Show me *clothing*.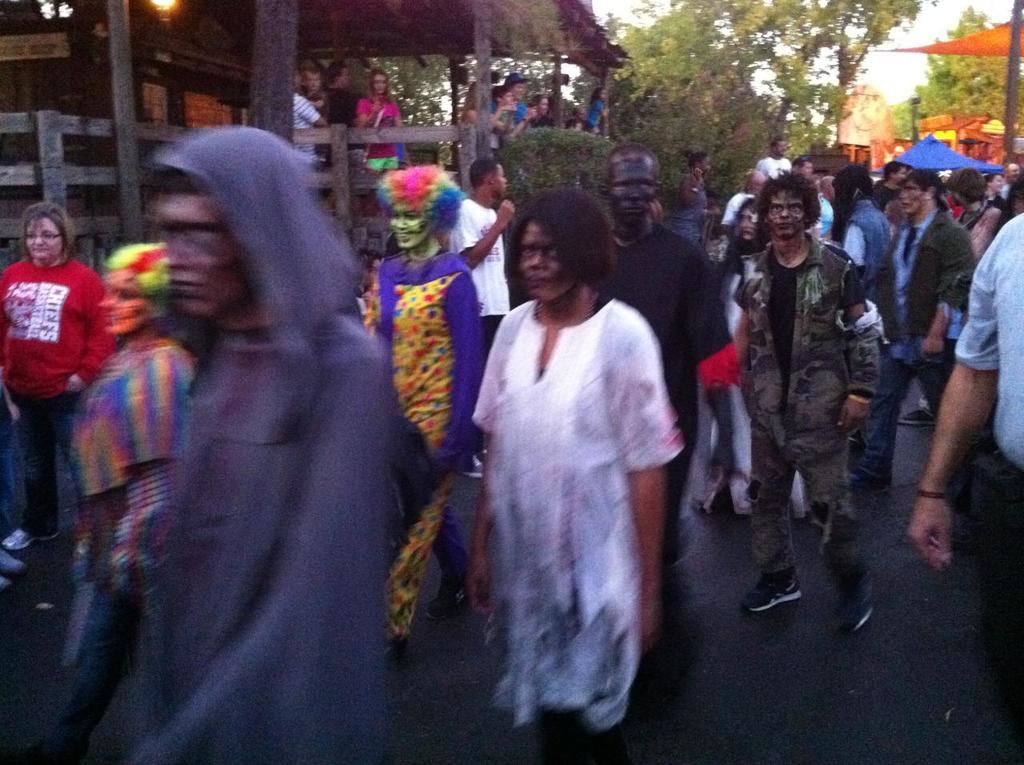
*clothing* is here: bbox=(446, 239, 689, 743).
